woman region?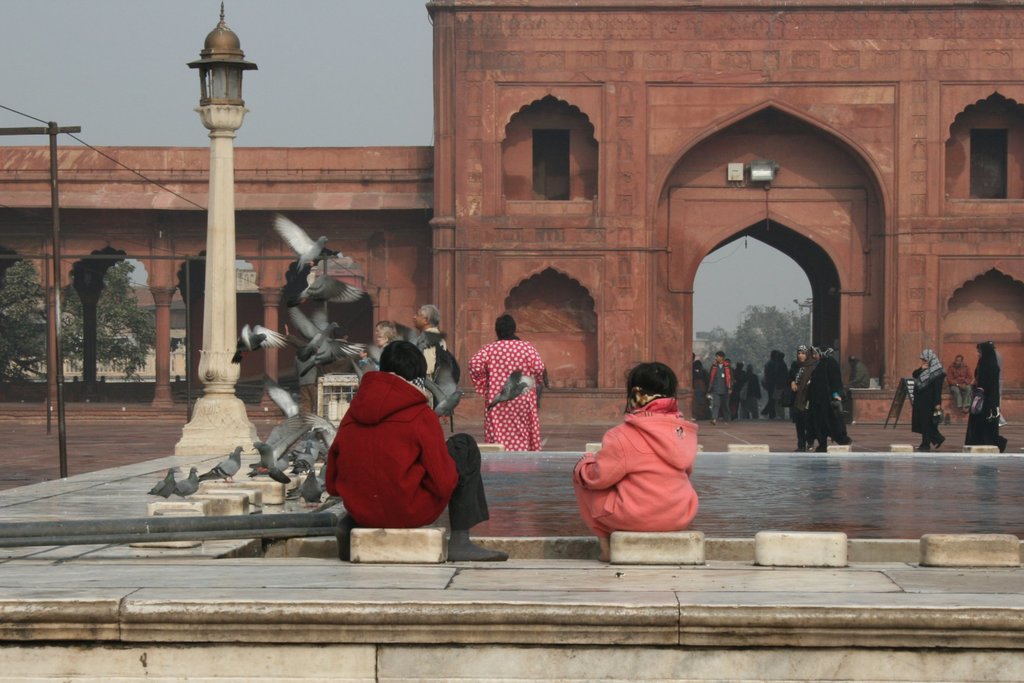
<bbox>965, 341, 1012, 453</bbox>
